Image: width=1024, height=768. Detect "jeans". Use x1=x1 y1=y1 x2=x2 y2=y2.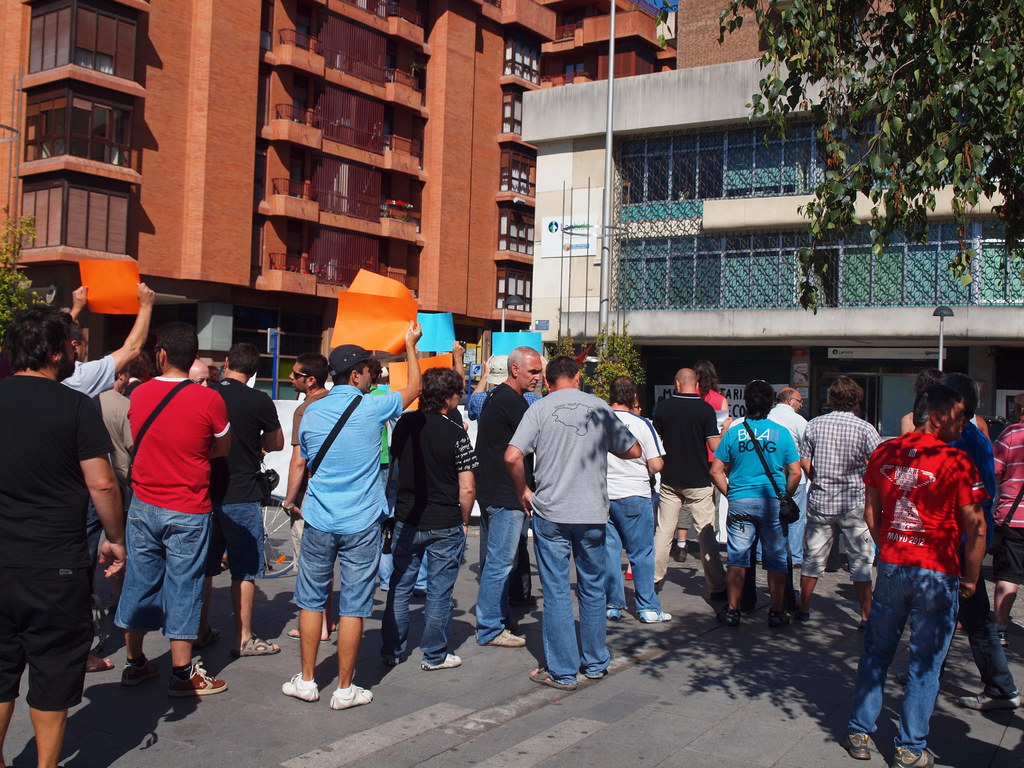
x1=531 y1=514 x2=613 y2=679.
